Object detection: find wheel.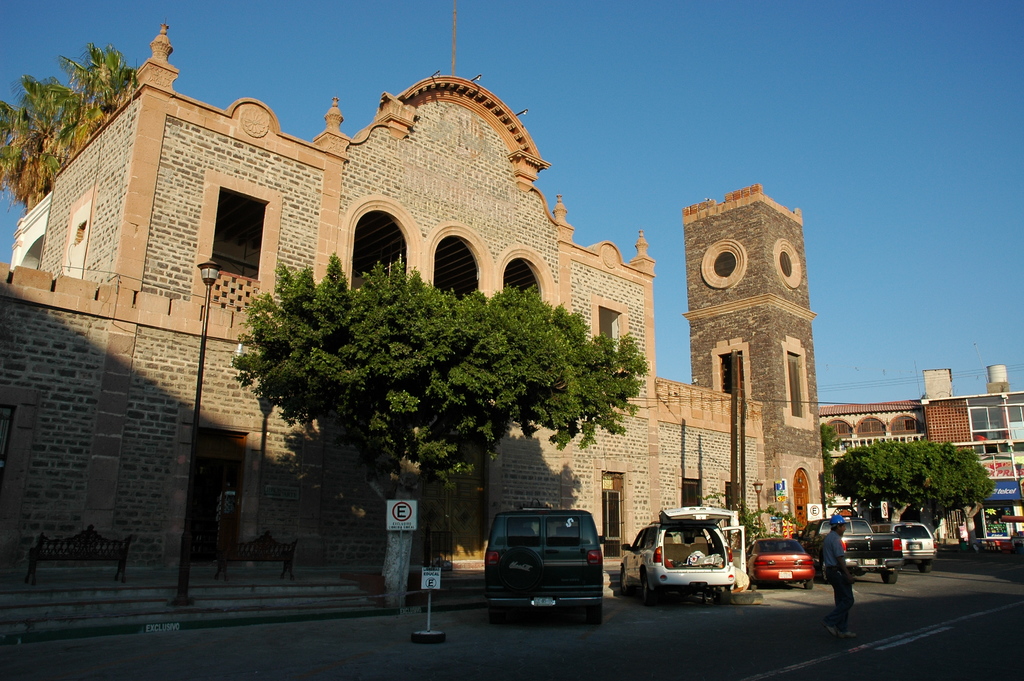
<region>727, 587, 765, 606</region>.
